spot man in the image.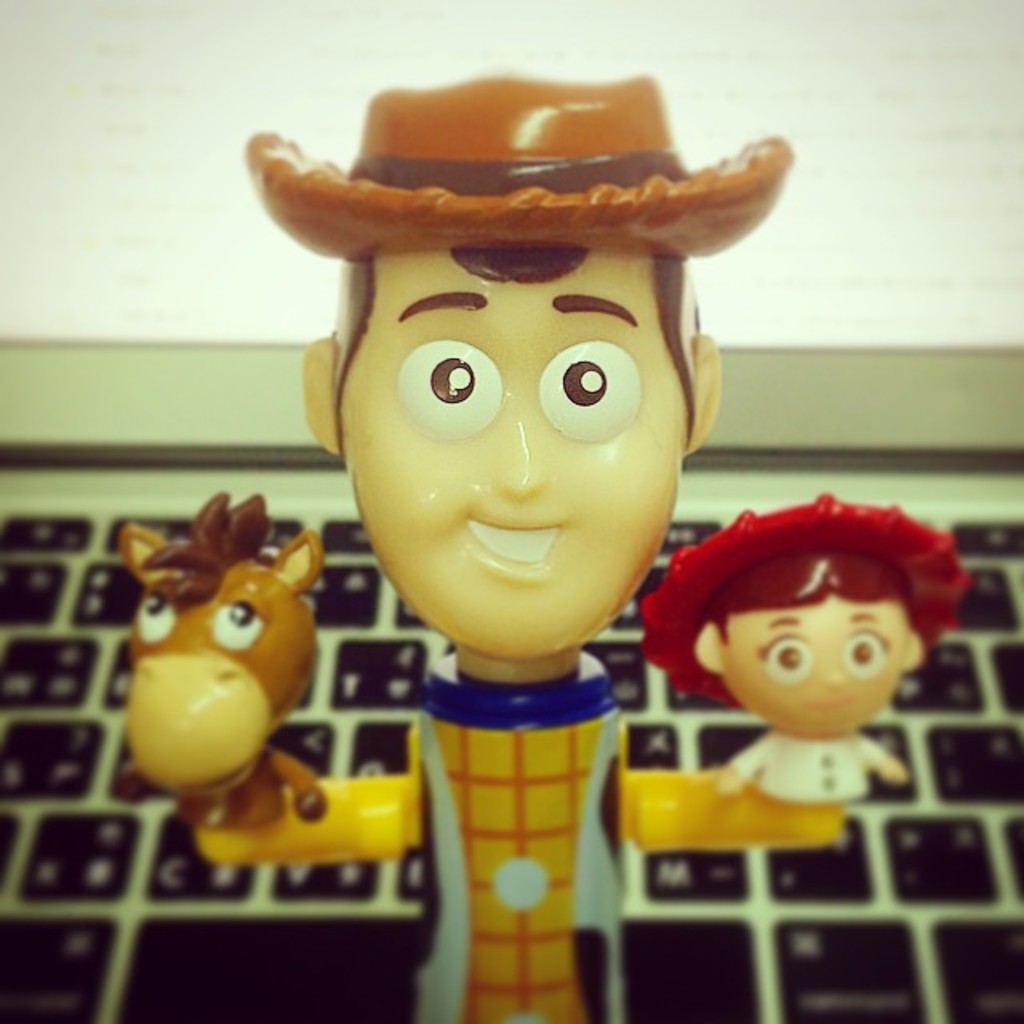
man found at bbox=(182, 64, 797, 1022).
